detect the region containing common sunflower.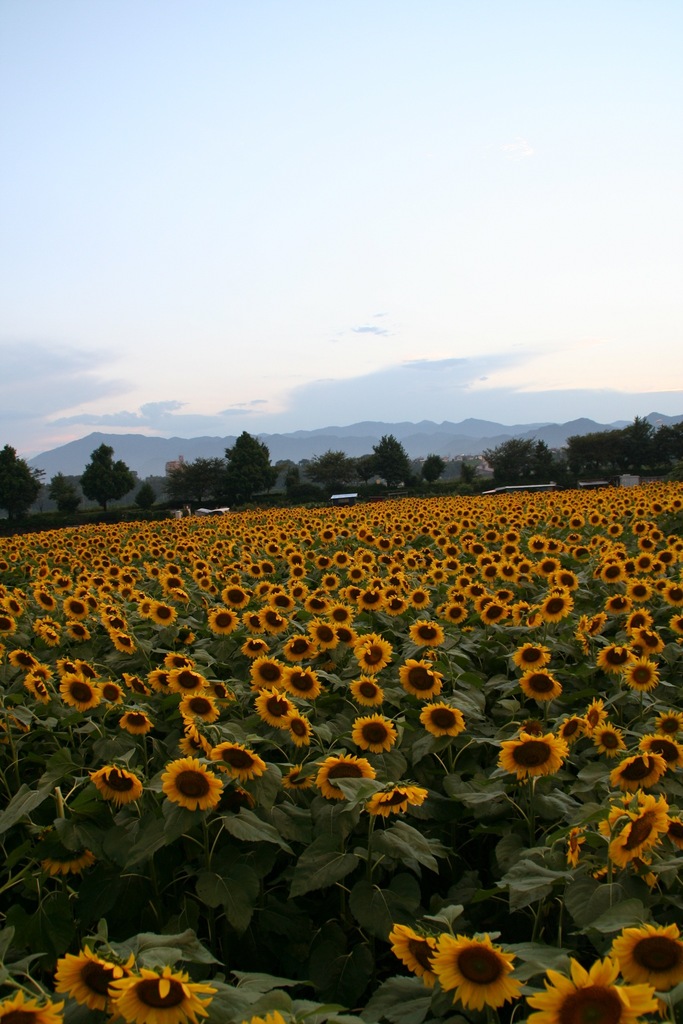
rect(528, 955, 661, 1023).
